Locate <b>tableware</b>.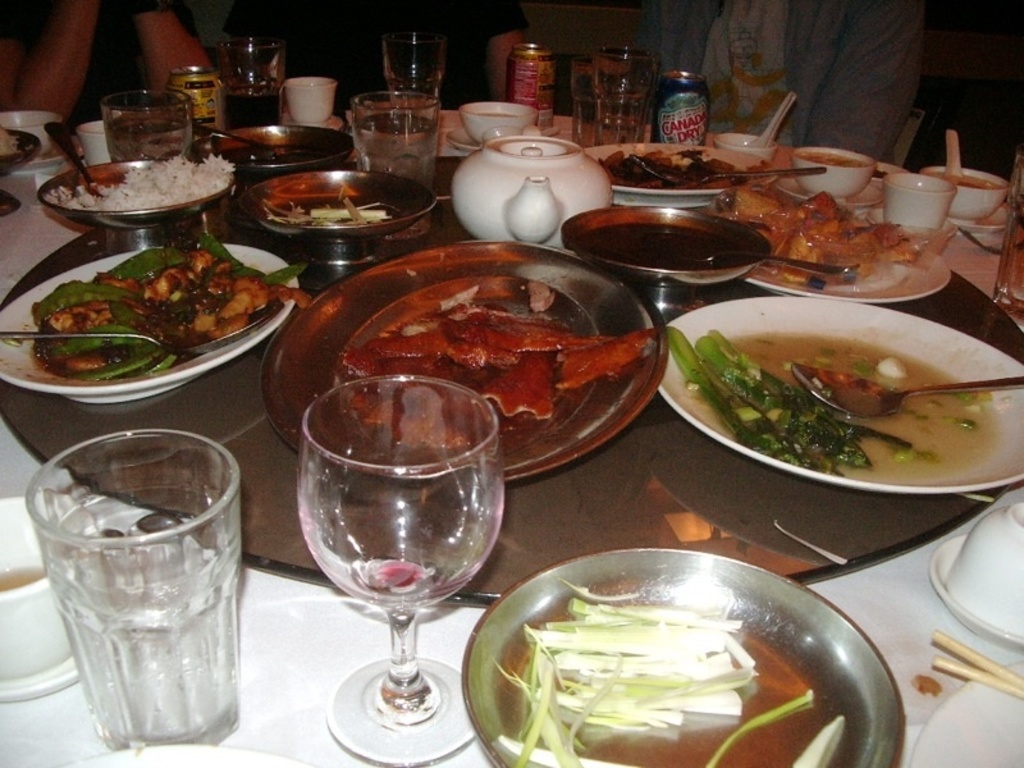
Bounding box: detection(44, 118, 111, 196).
